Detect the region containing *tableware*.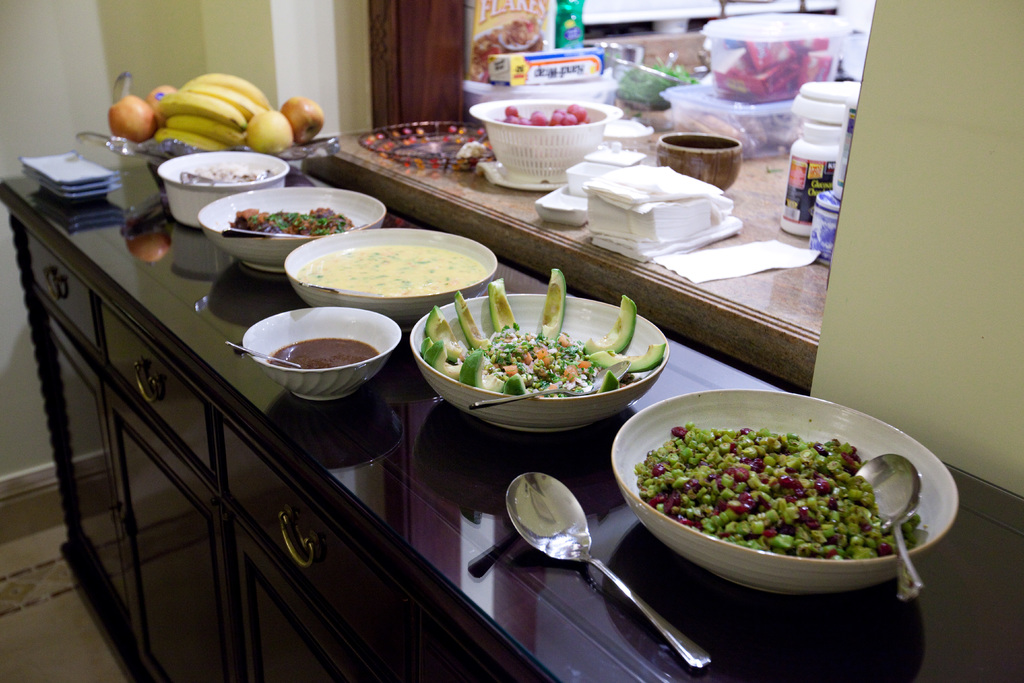
243:304:401:400.
